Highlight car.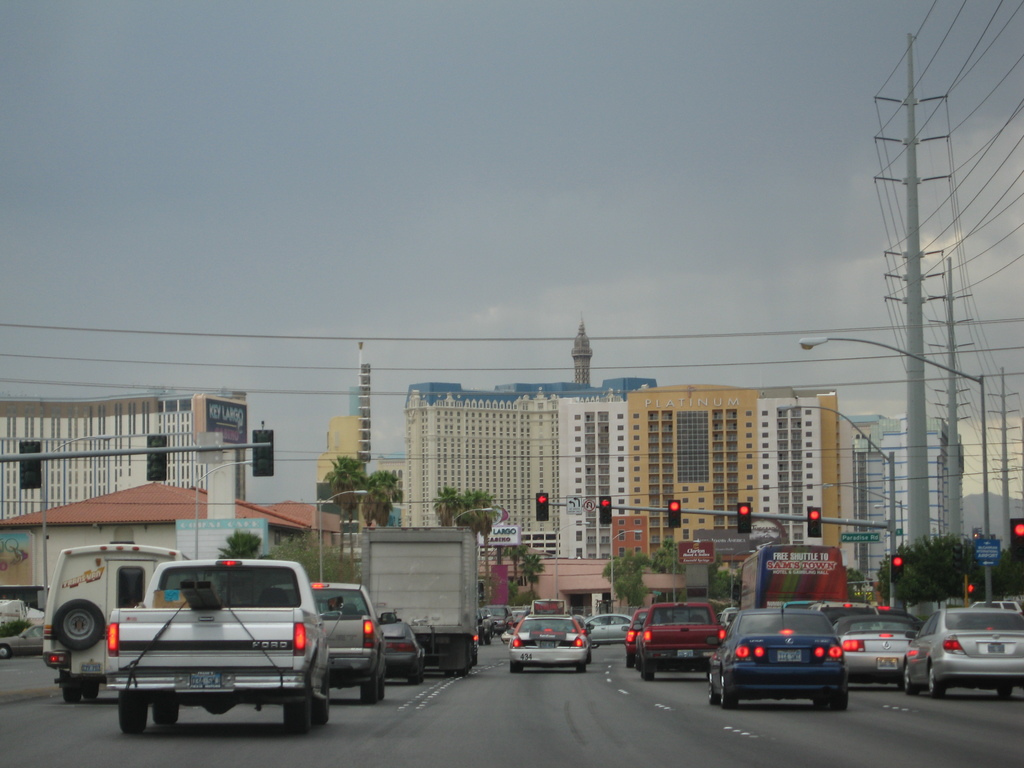
Highlighted region: select_region(509, 611, 593, 673).
